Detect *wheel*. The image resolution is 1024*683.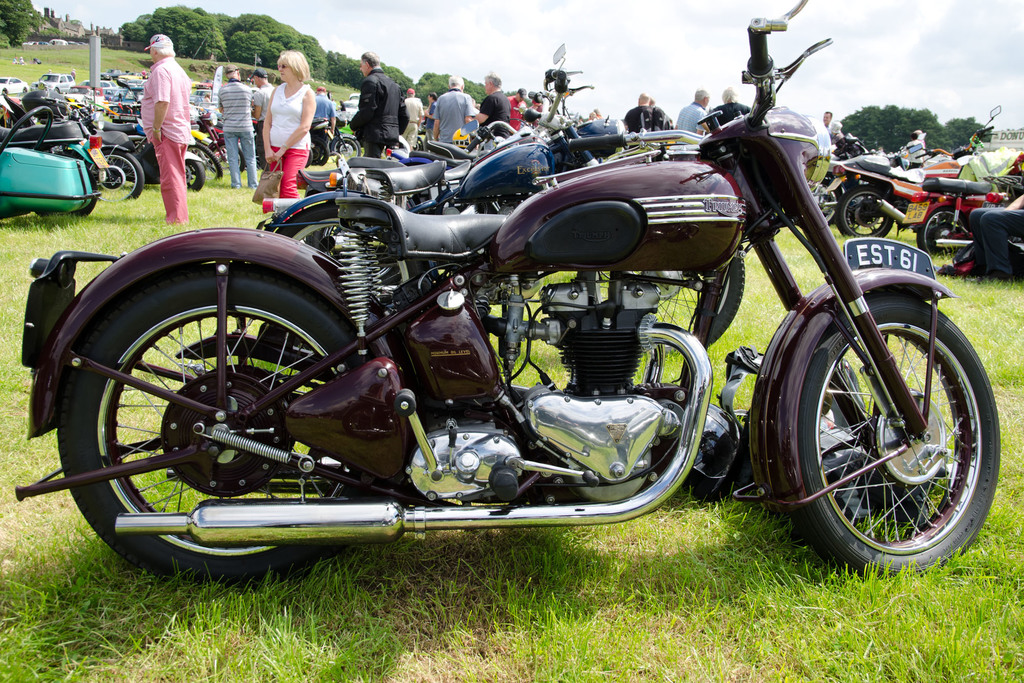
88 149 144 205.
